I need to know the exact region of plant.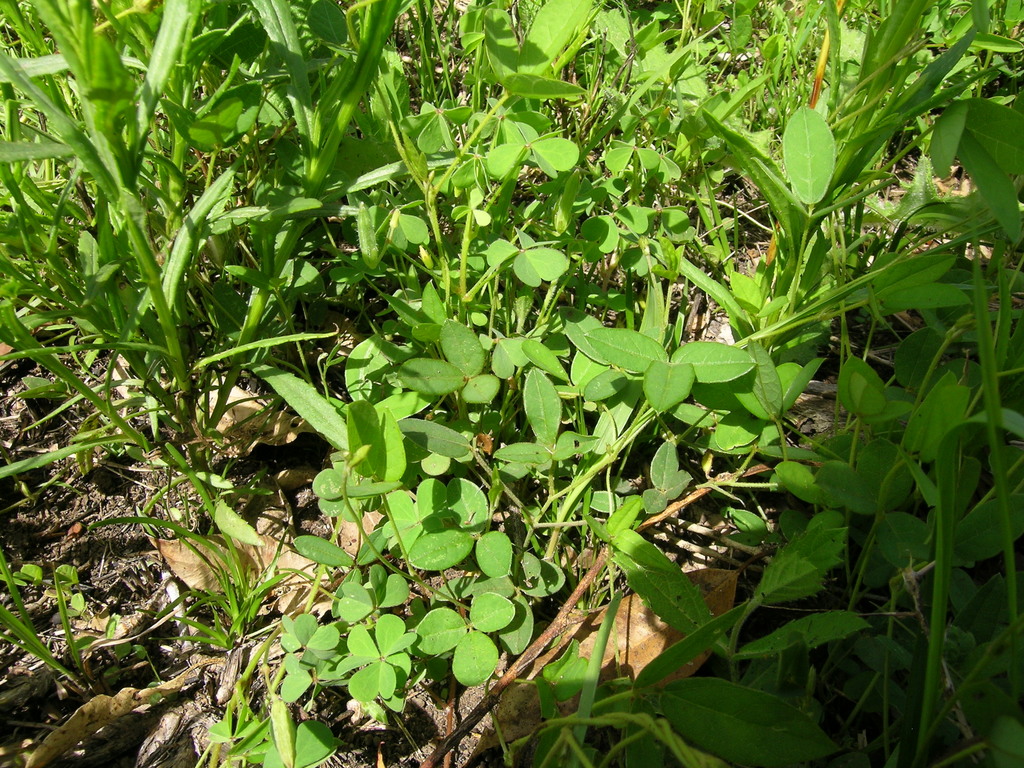
Region: left=756, top=344, right=1010, bottom=757.
